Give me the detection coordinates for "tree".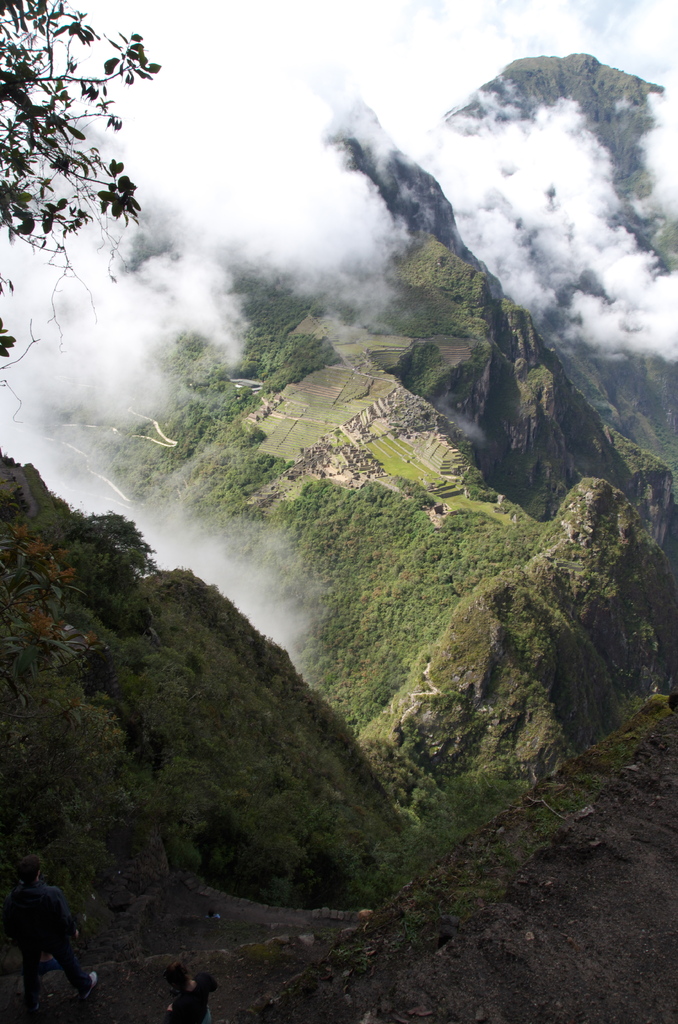
[left=0, top=0, right=161, bottom=408].
